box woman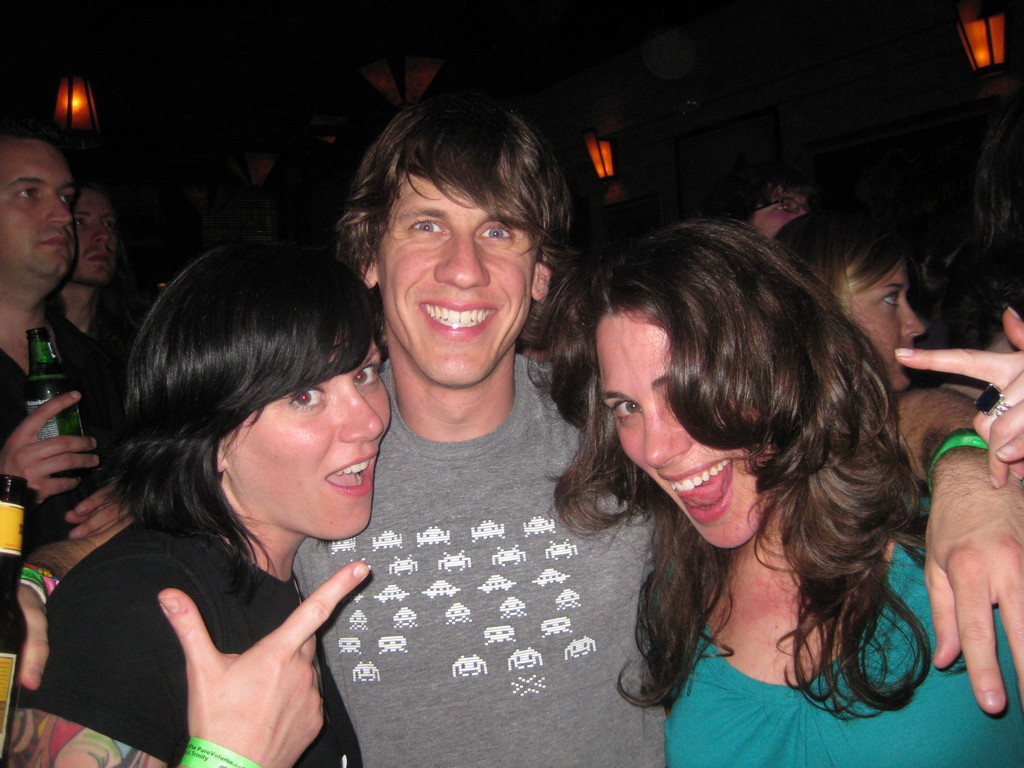
bbox=[524, 214, 1023, 767]
